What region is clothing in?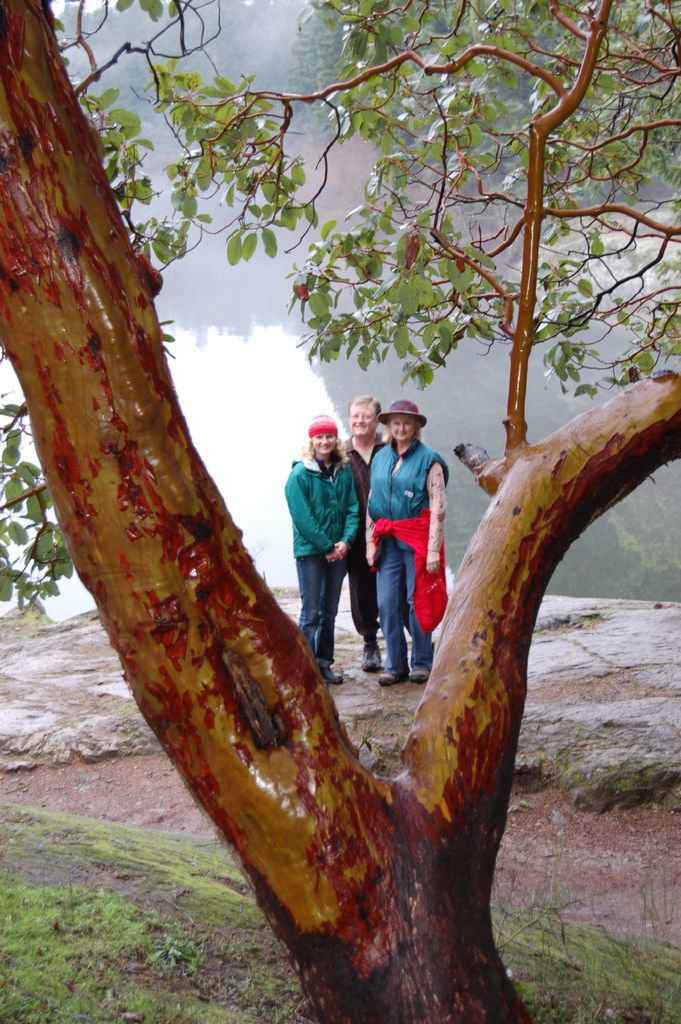
box=[363, 415, 455, 676].
